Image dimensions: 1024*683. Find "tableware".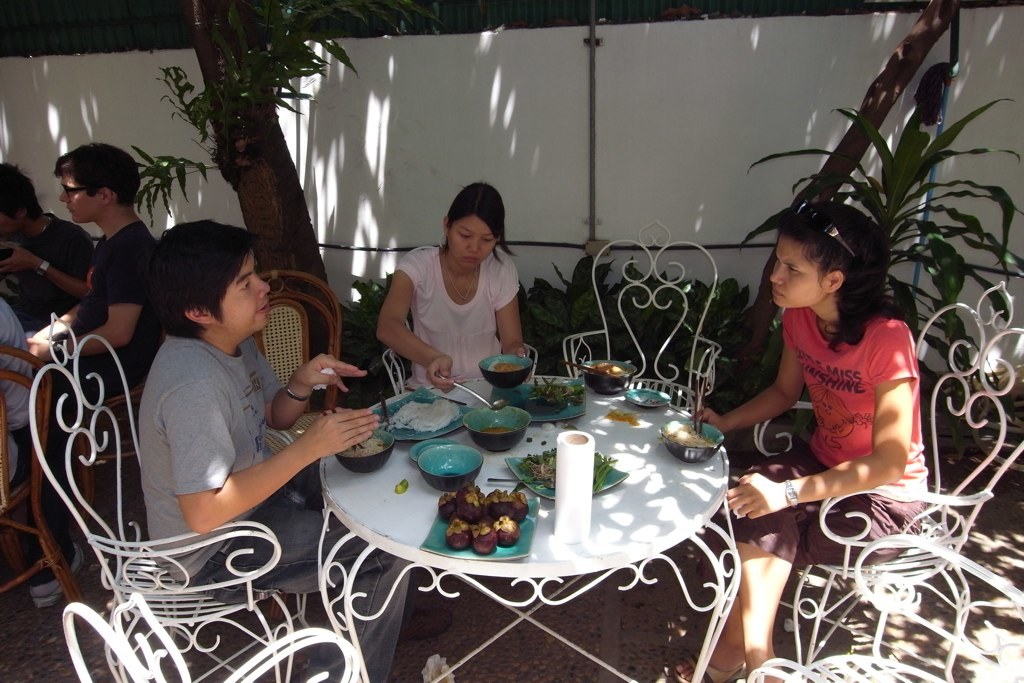
locate(419, 445, 486, 491).
